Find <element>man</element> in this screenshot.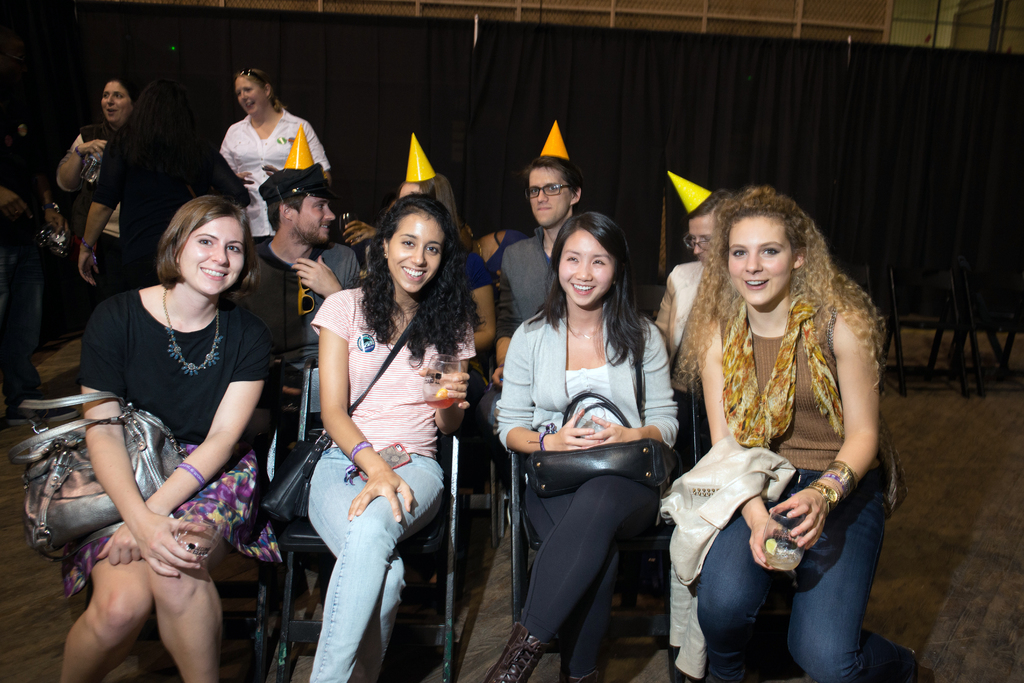
The bounding box for <element>man</element> is {"left": 230, "top": 163, "right": 360, "bottom": 629}.
